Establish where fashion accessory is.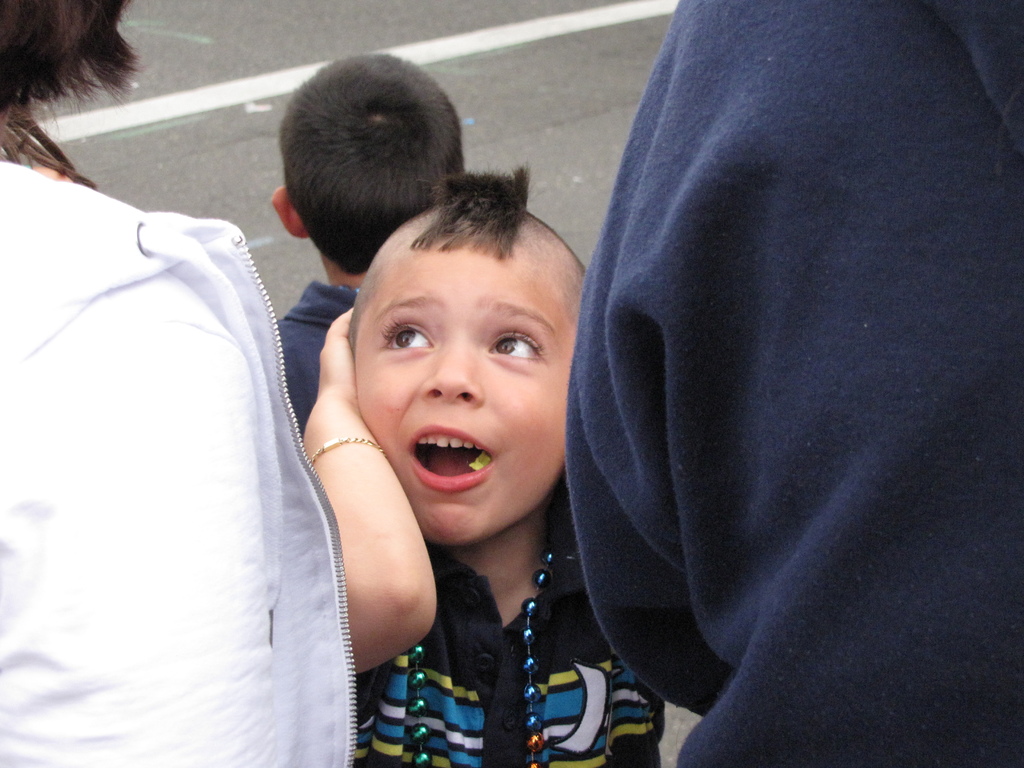
Established at (left=308, top=435, right=386, bottom=467).
